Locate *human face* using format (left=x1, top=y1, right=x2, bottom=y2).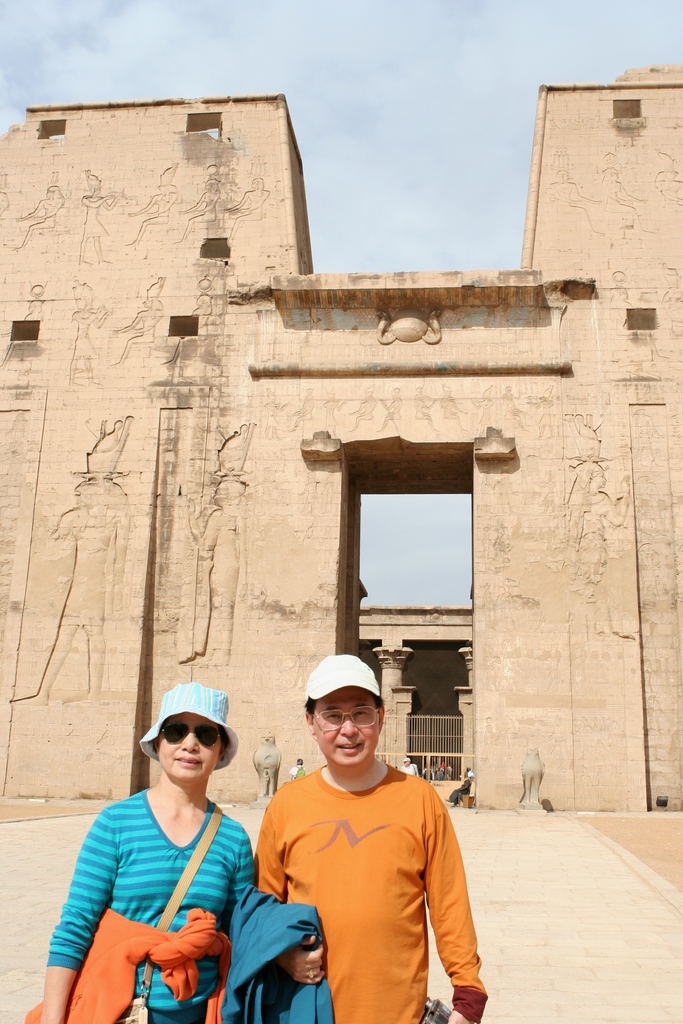
(left=315, top=689, right=379, bottom=771).
